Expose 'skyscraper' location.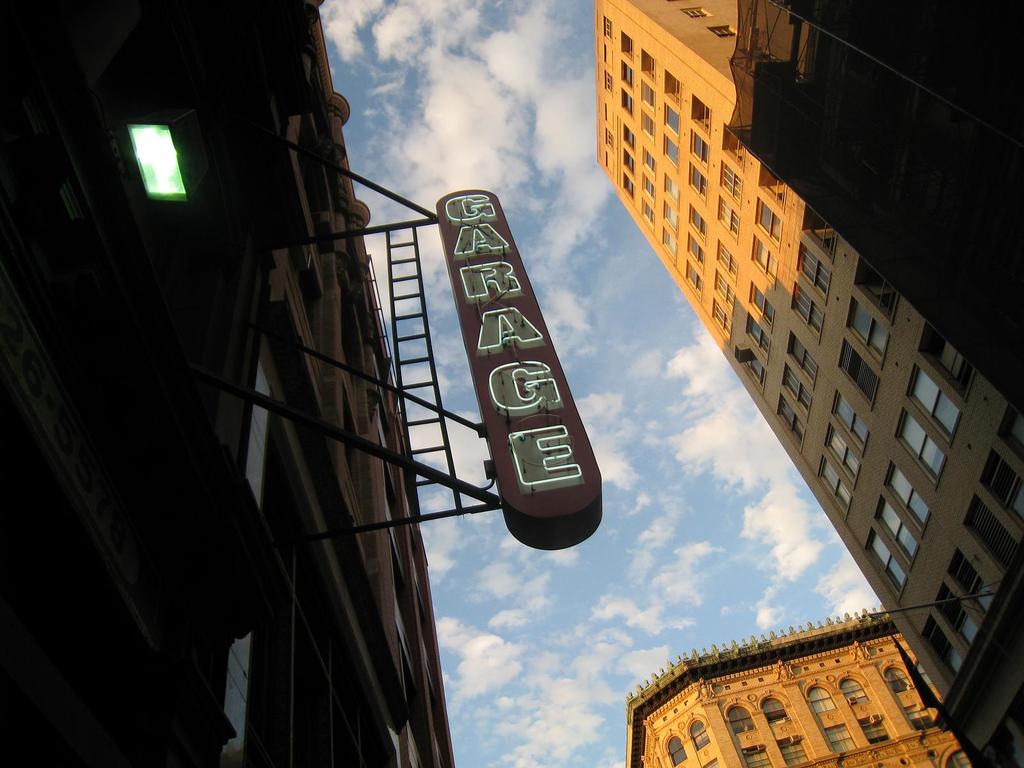
Exposed at (618, 611, 970, 767).
